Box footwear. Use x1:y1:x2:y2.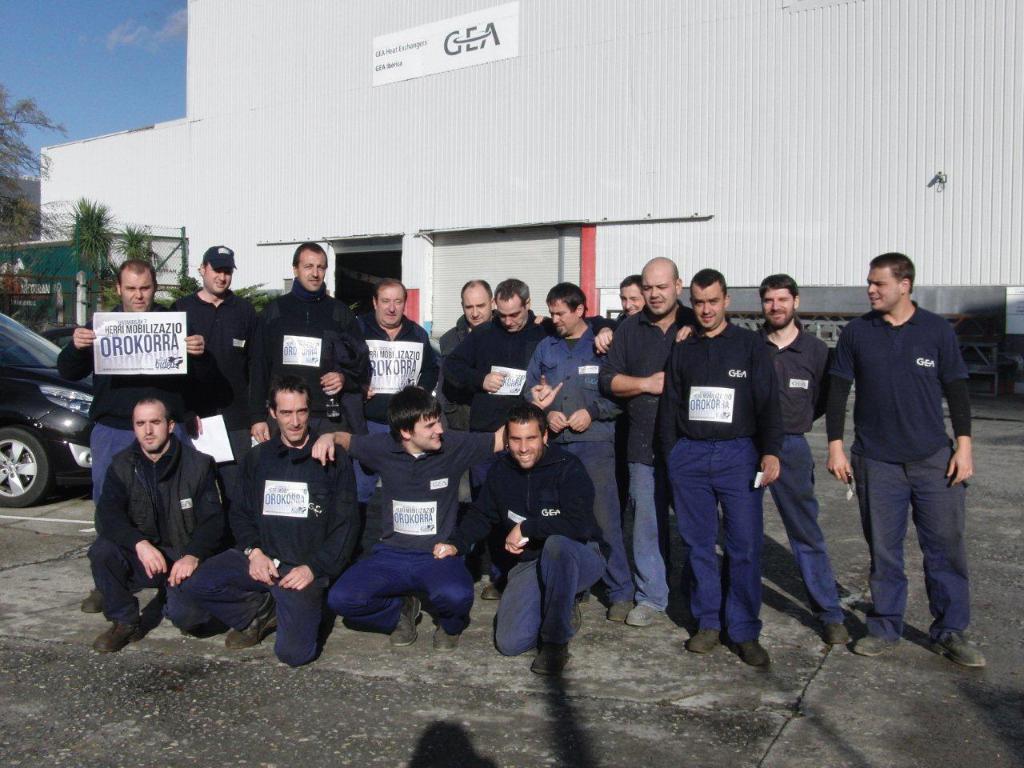
931:630:988:664.
